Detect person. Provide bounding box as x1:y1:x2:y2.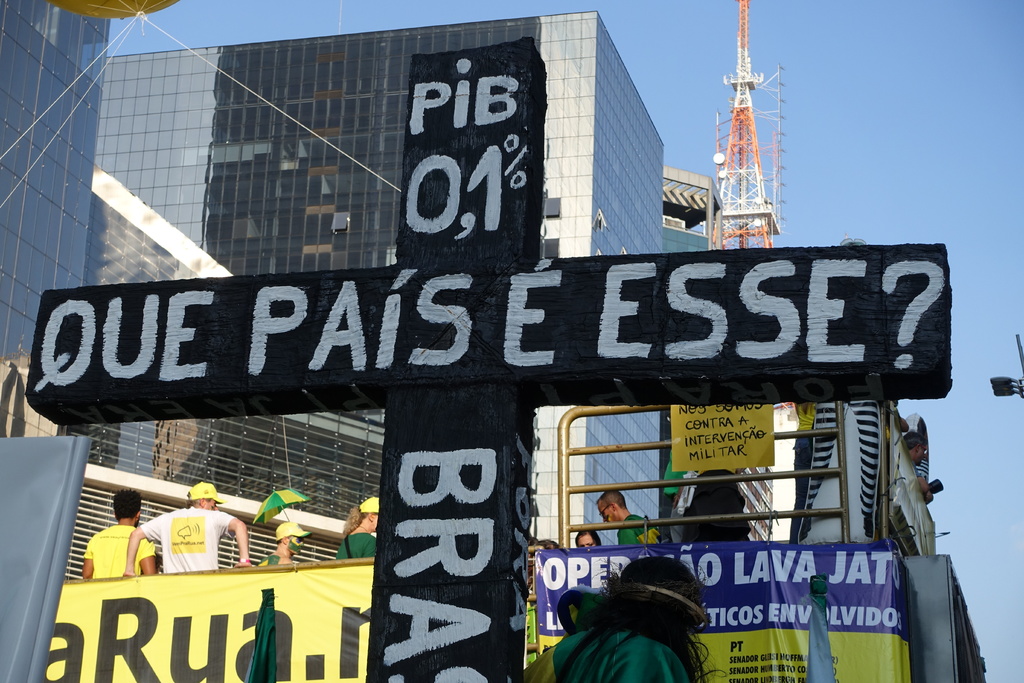
572:531:599:549.
